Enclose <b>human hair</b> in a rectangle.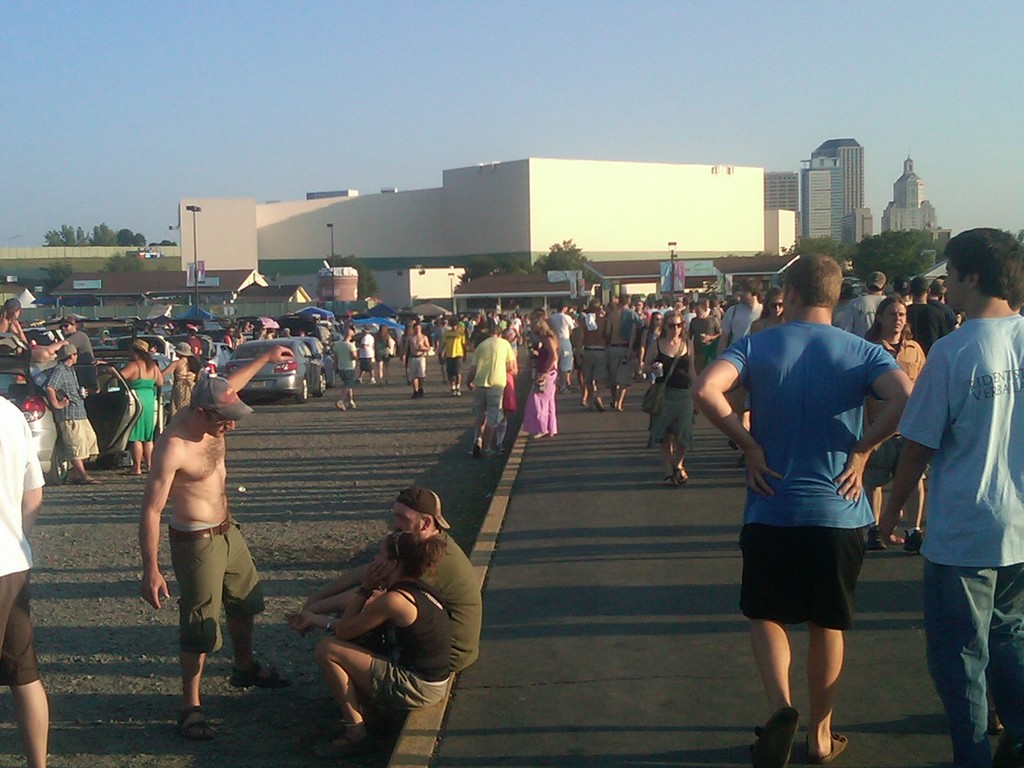
(136,349,154,371).
